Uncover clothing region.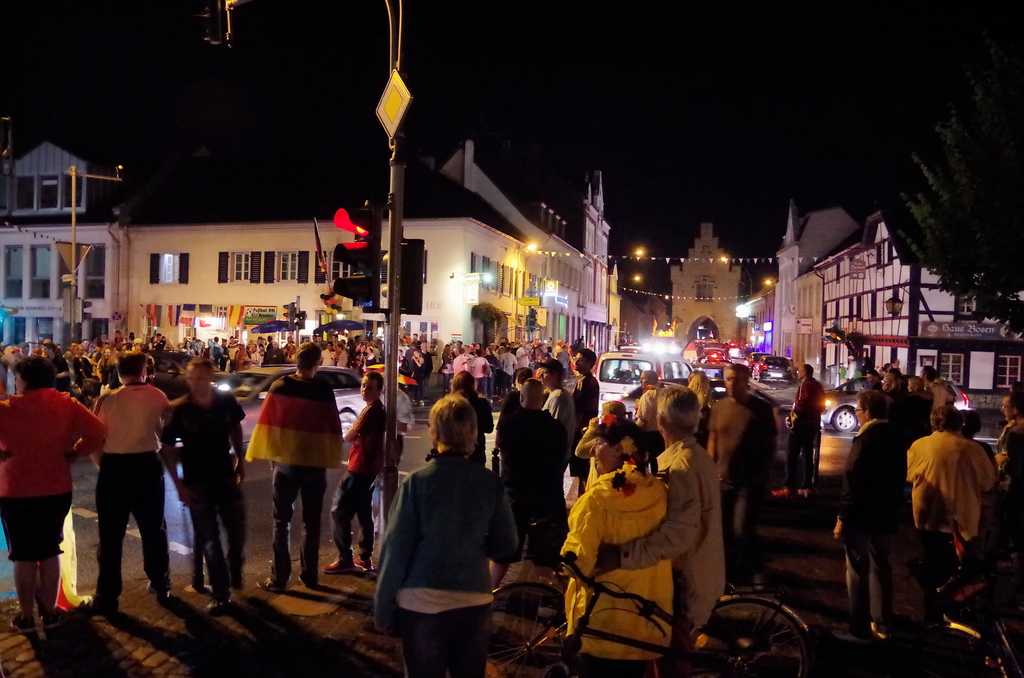
Uncovered: [left=467, top=391, right=493, bottom=465].
